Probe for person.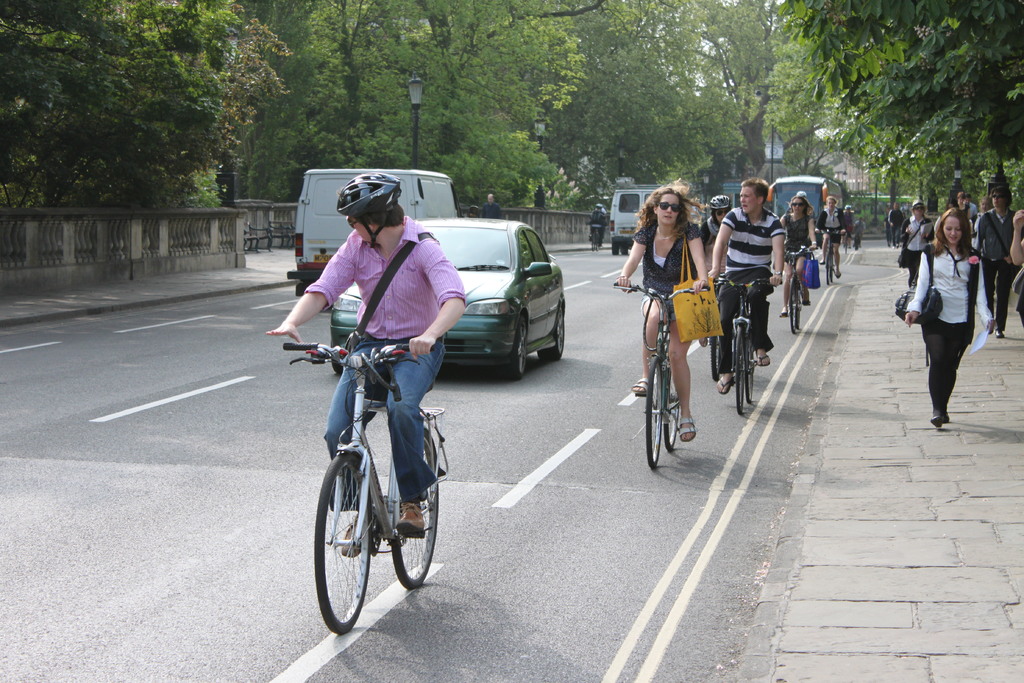
Probe result: [887, 203, 907, 246].
